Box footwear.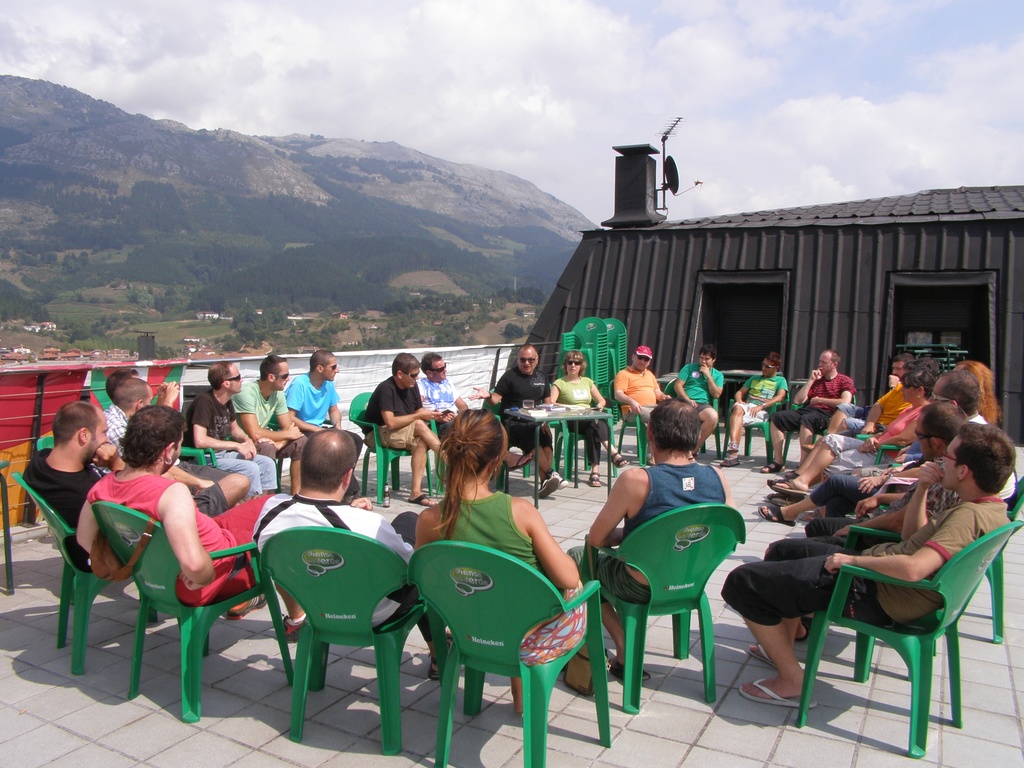
crop(737, 680, 814, 714).
